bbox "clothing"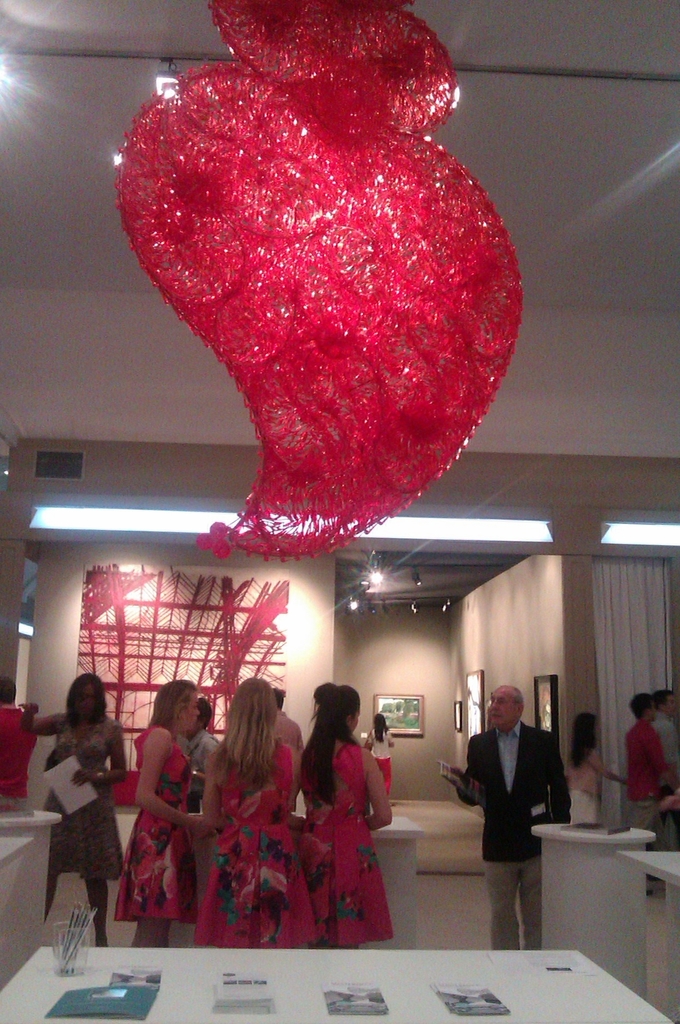
box(626, 721, 668, 831)
